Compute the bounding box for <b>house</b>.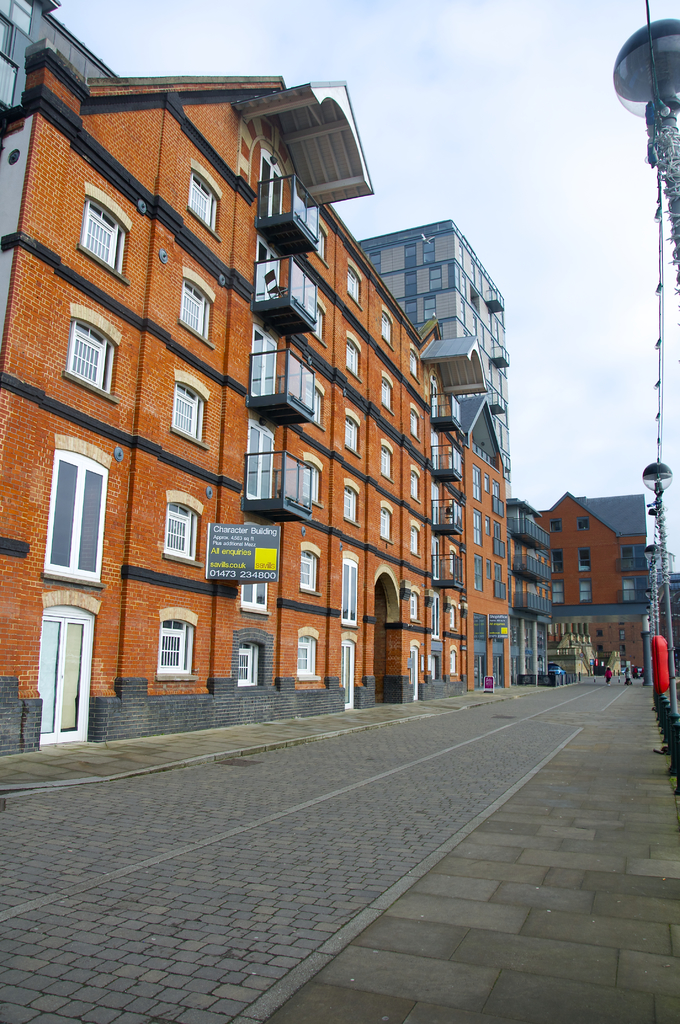
(x1=0, y1=24, x2=292, y2=717).
